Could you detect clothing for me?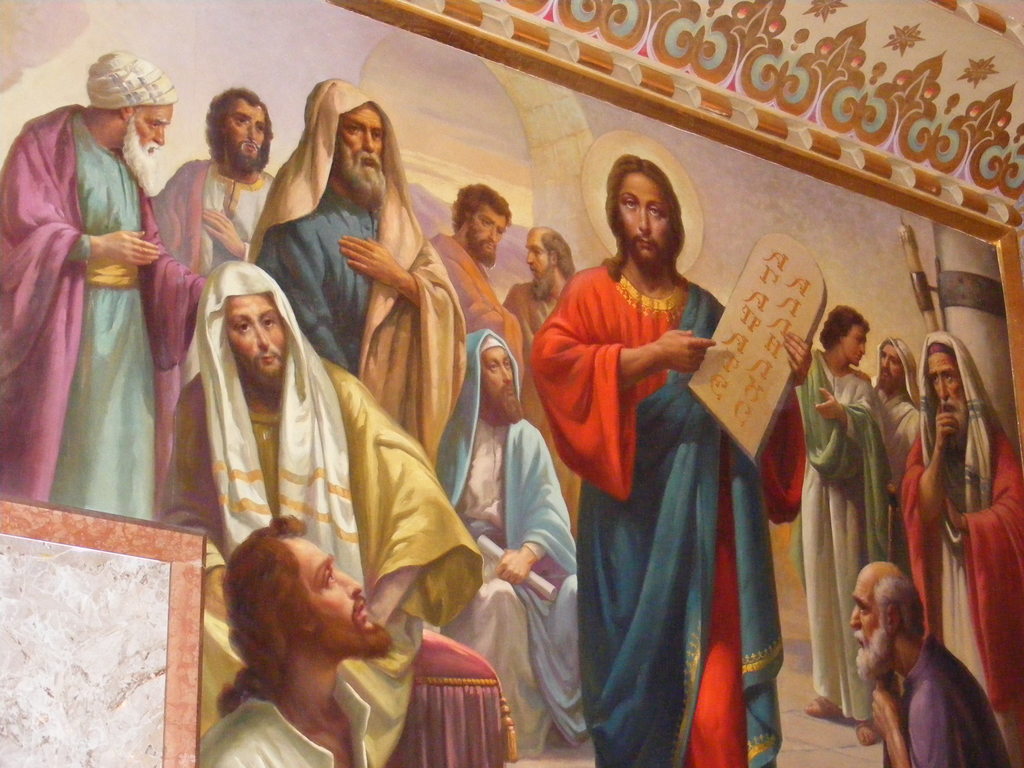
Detection result: (left=874, top=332, right=925, bottom=537).
